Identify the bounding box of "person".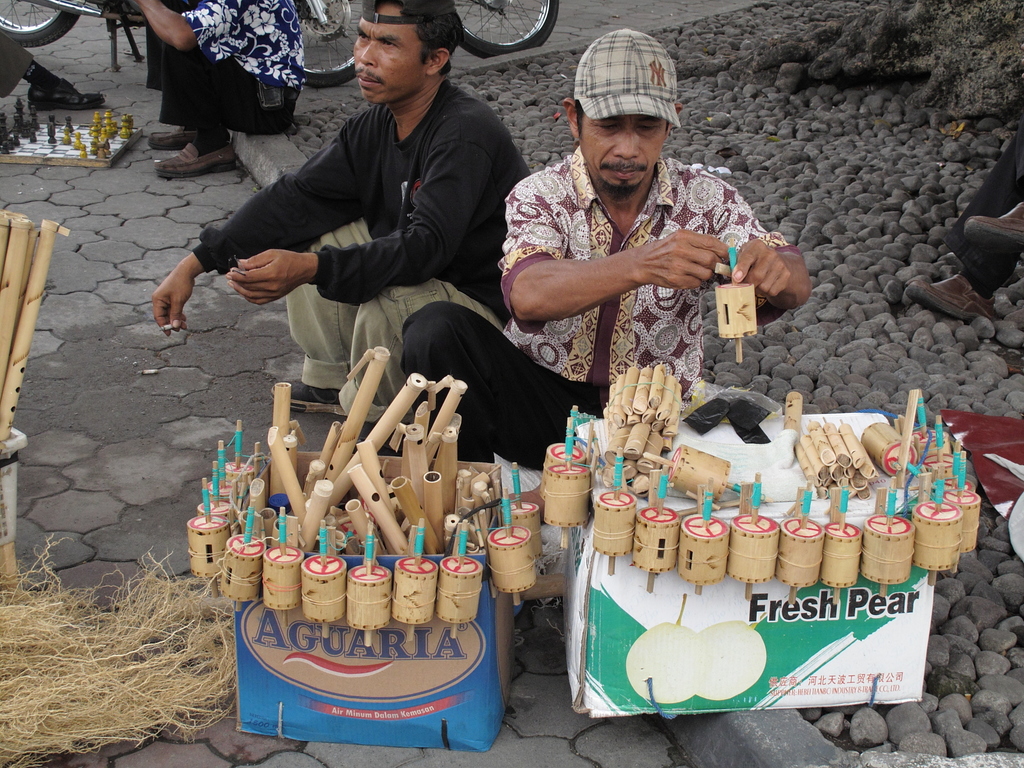
231 4 537 436.
